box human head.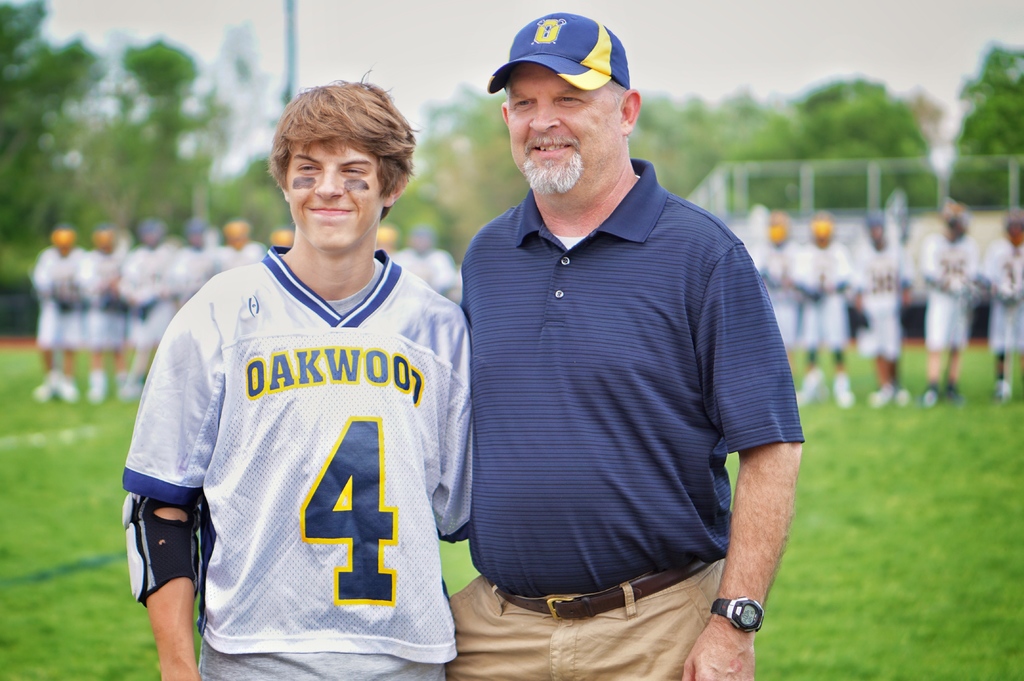
Rect(255, 77, 415, 253).
